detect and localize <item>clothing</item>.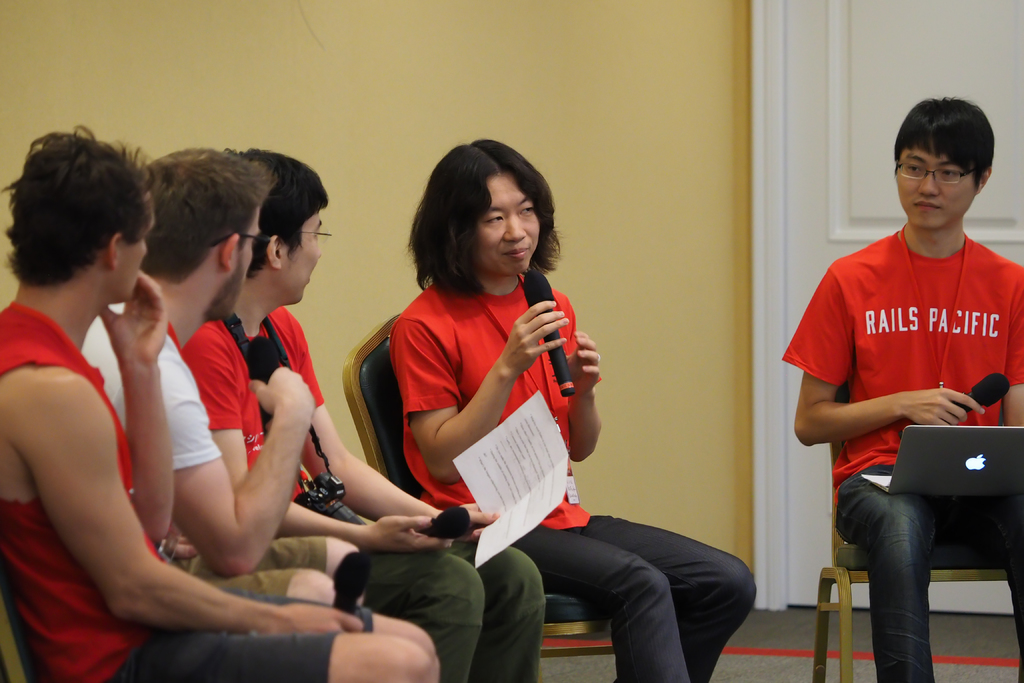
Localized at (left=385, top=283, right=757, bottom=682).
